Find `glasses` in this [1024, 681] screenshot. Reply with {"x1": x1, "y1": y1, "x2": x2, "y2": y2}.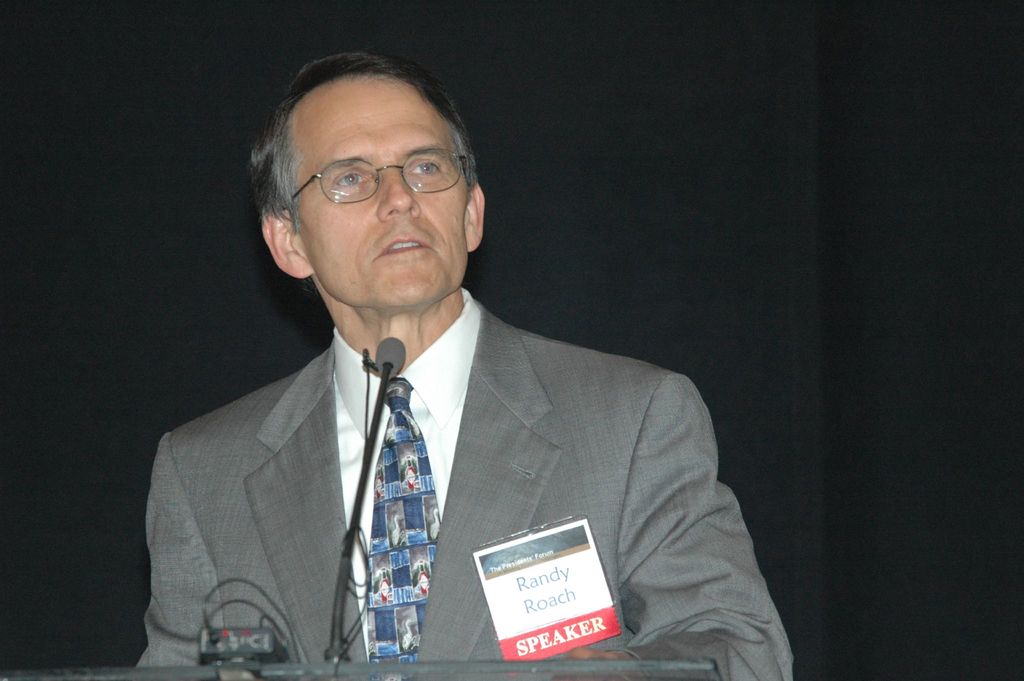
{"x1": 276, "y1": 157, "x2": 471, "y2": 206}.
